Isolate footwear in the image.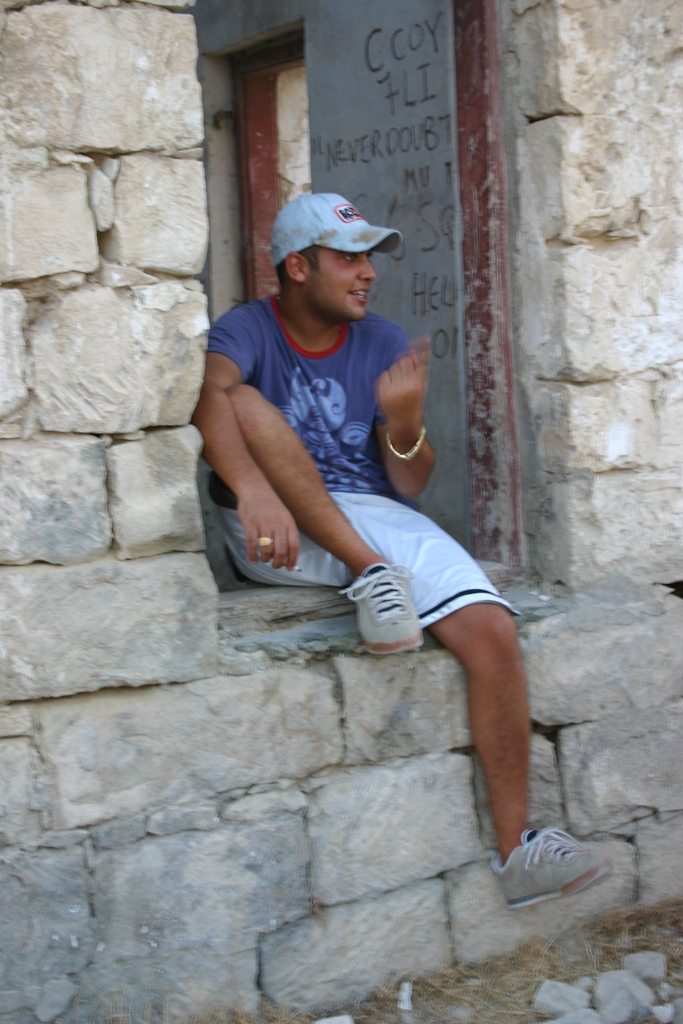
Isolated region: {"x1": 342, "y1": 561, "x2": 425, "y2": 655}.
